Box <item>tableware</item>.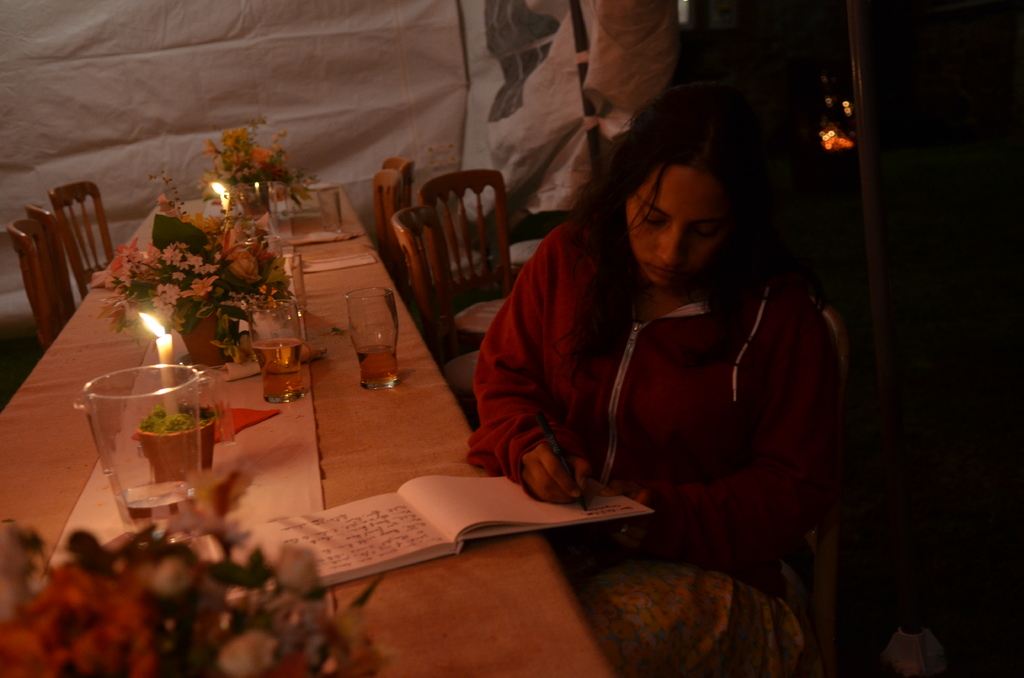
(x1=74, y1=347, x2=223, y2=522).
